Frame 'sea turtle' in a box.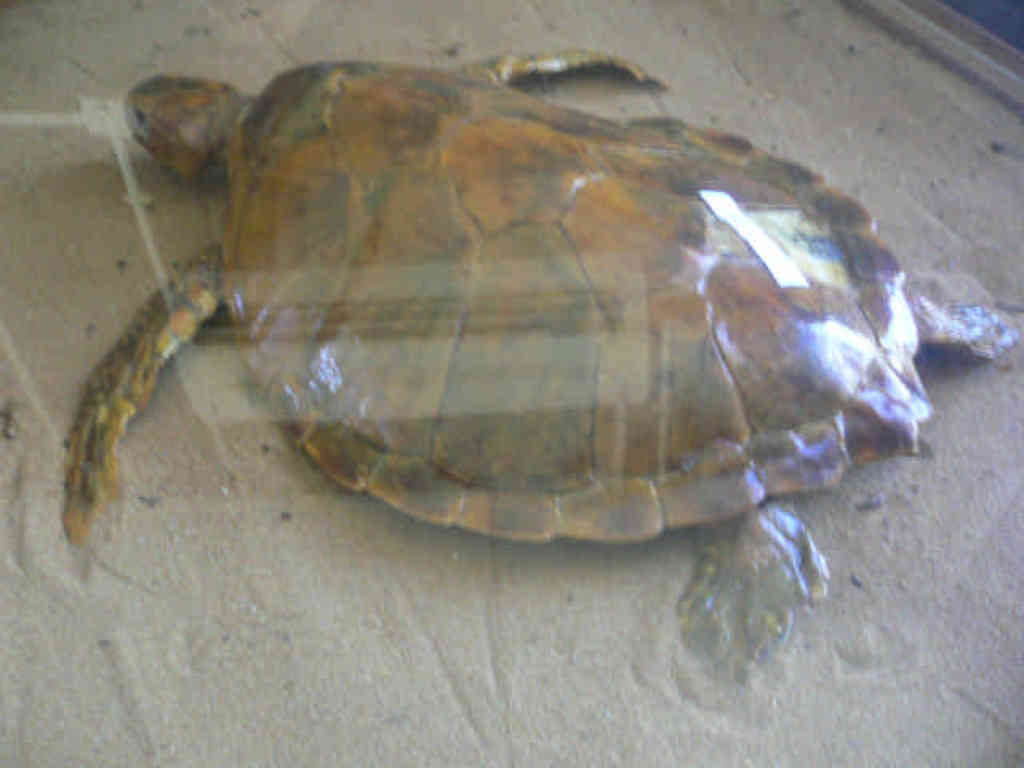
64:45:1022:672.
